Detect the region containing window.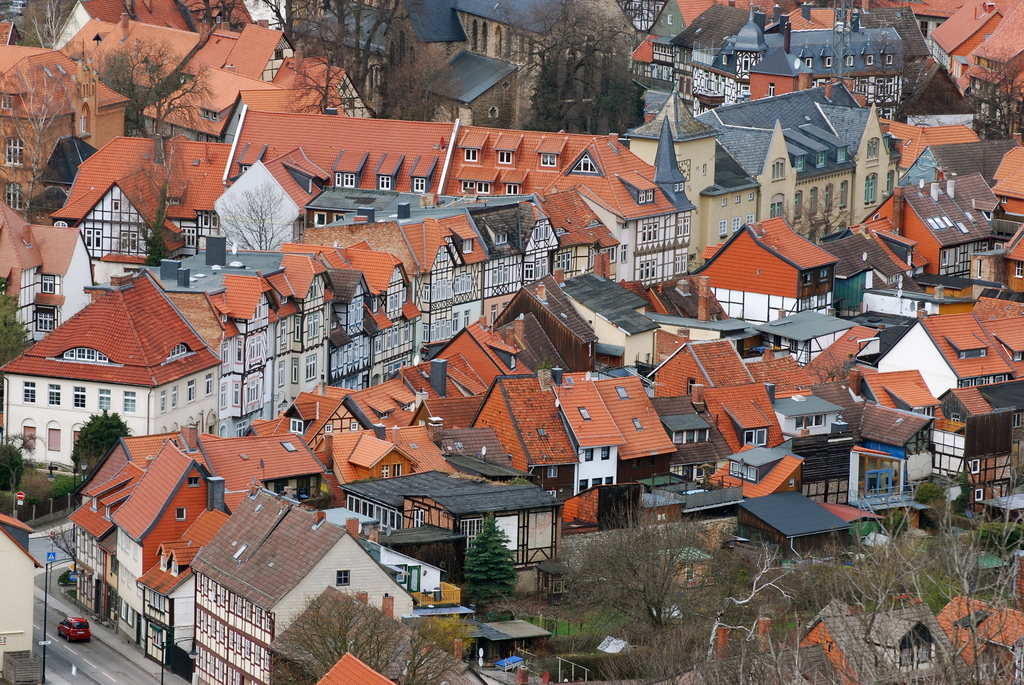
[left=234, top=339, right=243, bottom=363].
